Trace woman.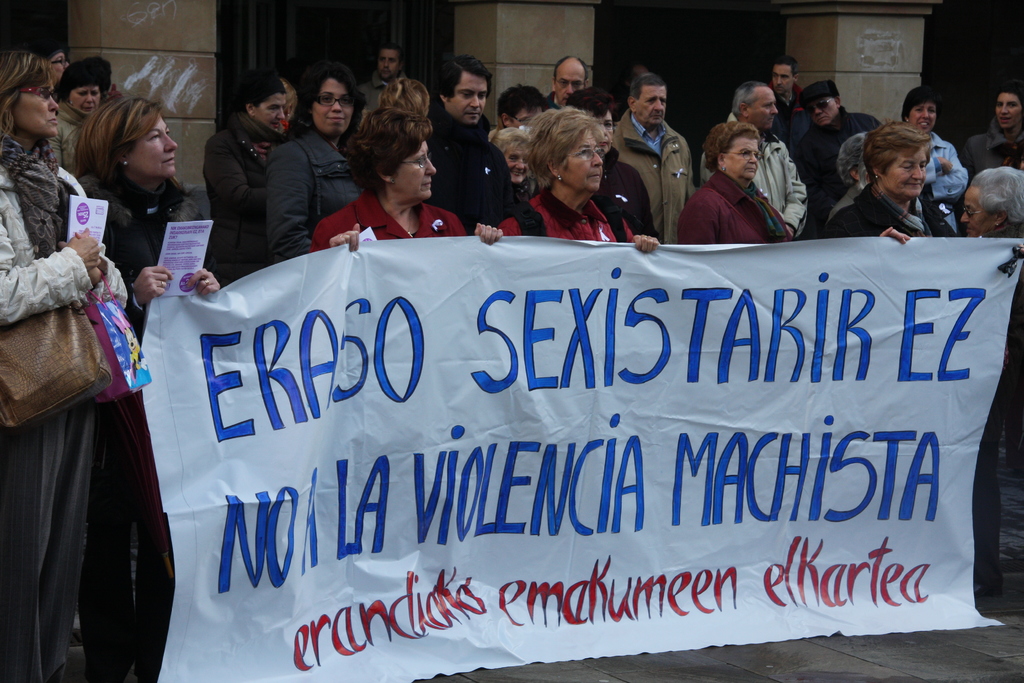
Traced to (0,44,67,94).
